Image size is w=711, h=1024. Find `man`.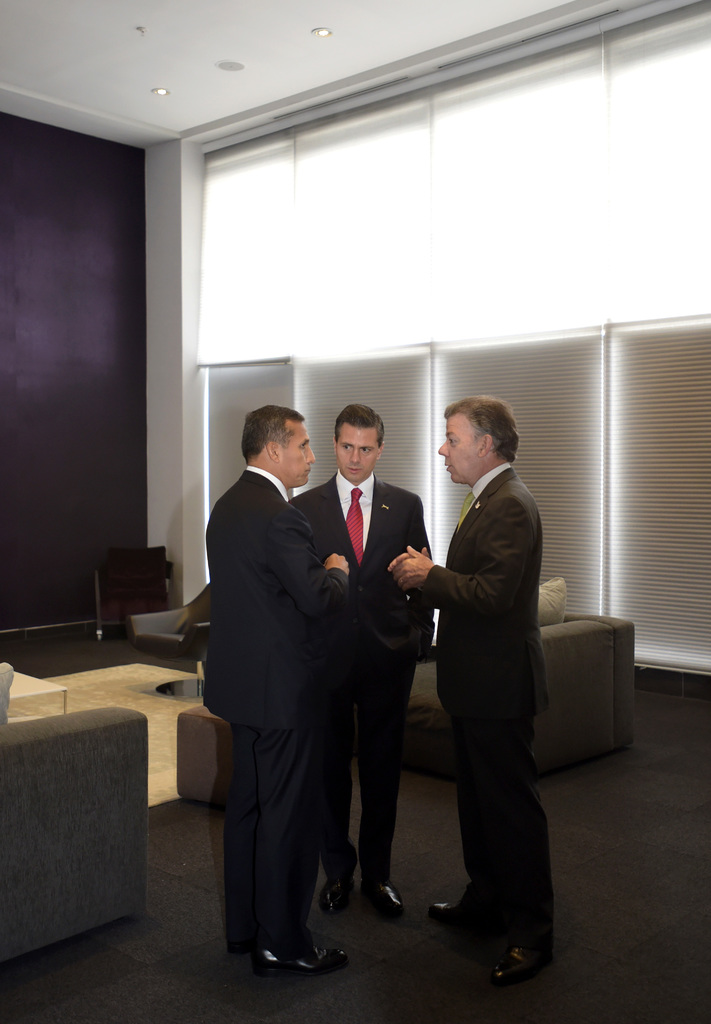
202:403:344:966.
